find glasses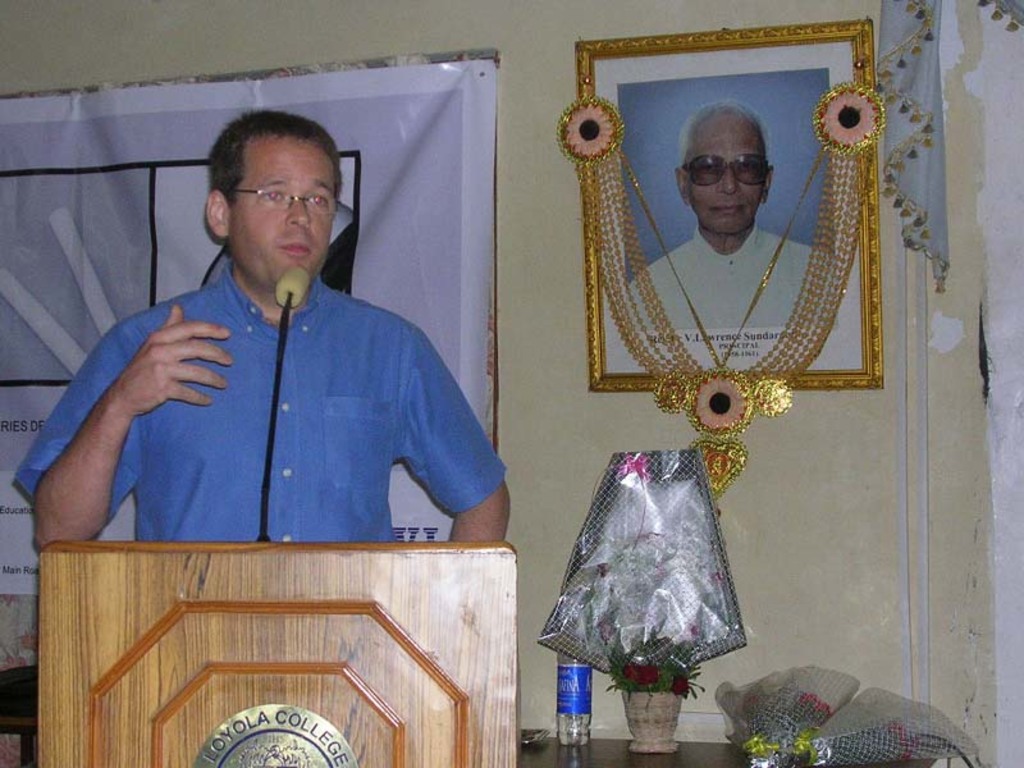
rect(230, 186, 339, 218)
